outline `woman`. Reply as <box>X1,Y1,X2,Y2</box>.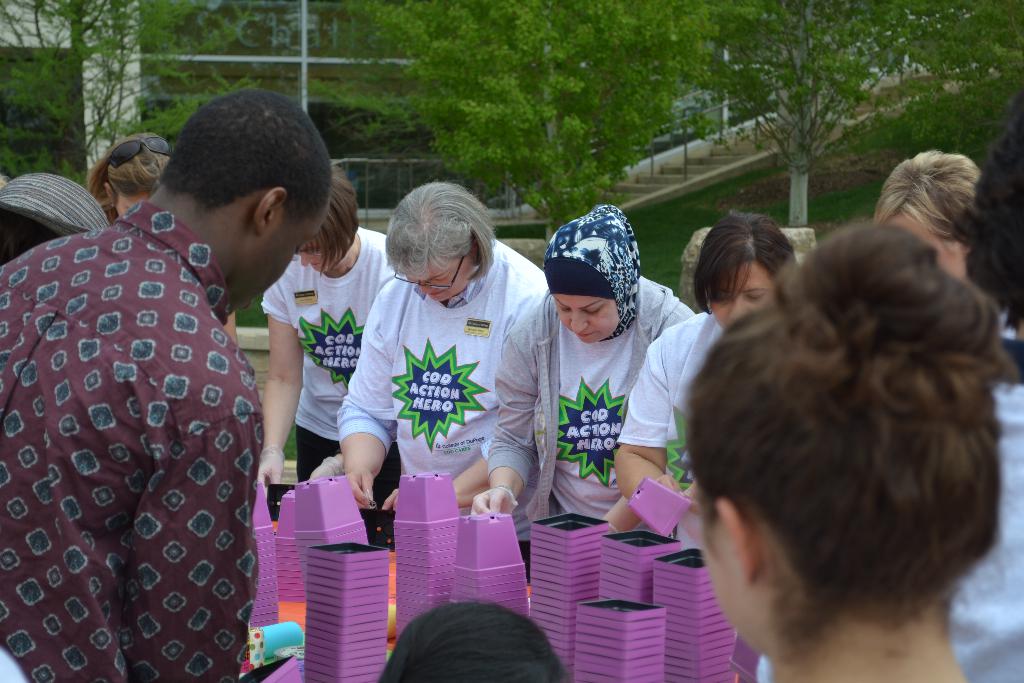
<box>616,213,794,544</box>.
